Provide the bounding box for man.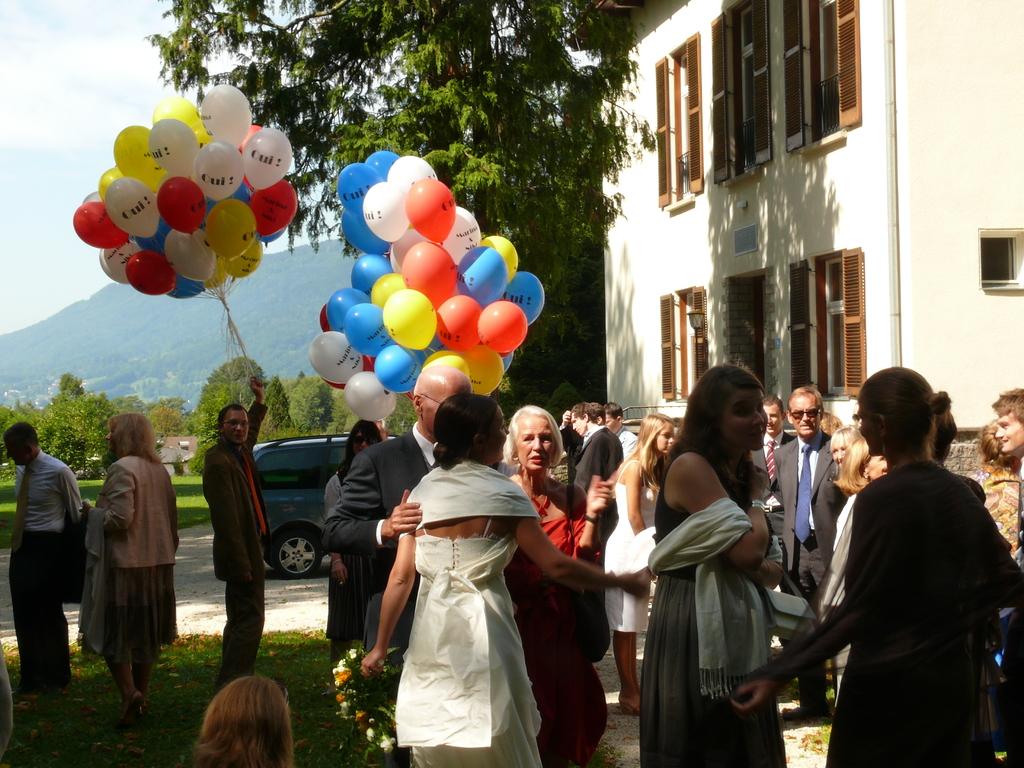
571,400,617,543.
